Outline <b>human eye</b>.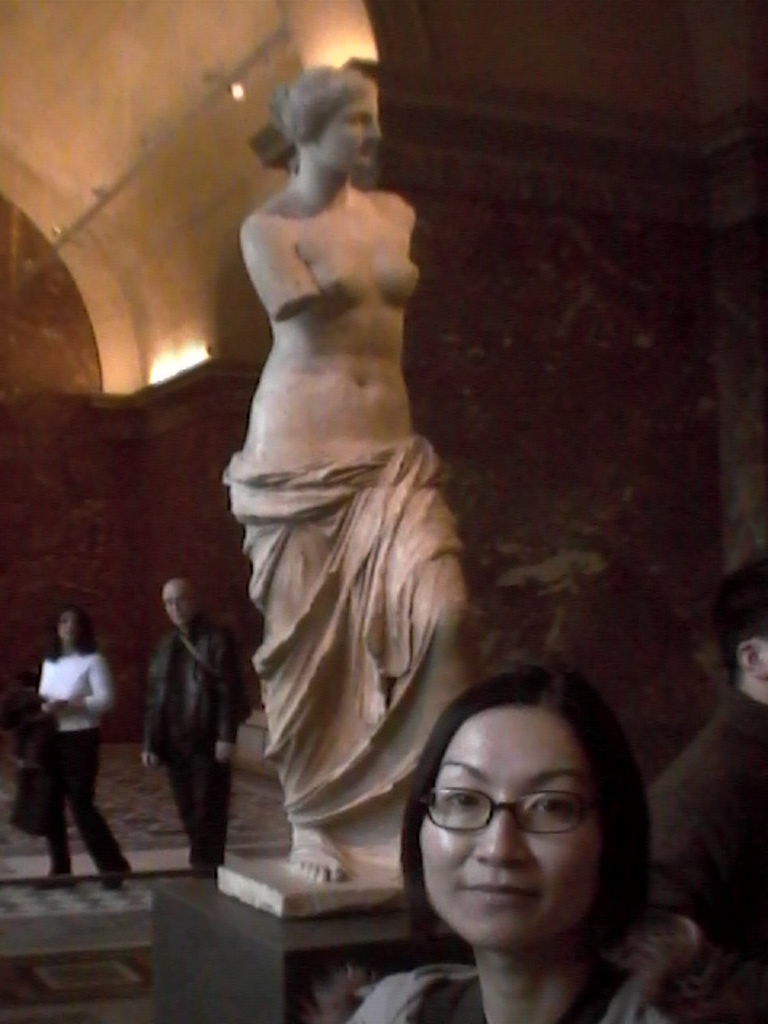
Outline: (341, 110, 368, 126).
